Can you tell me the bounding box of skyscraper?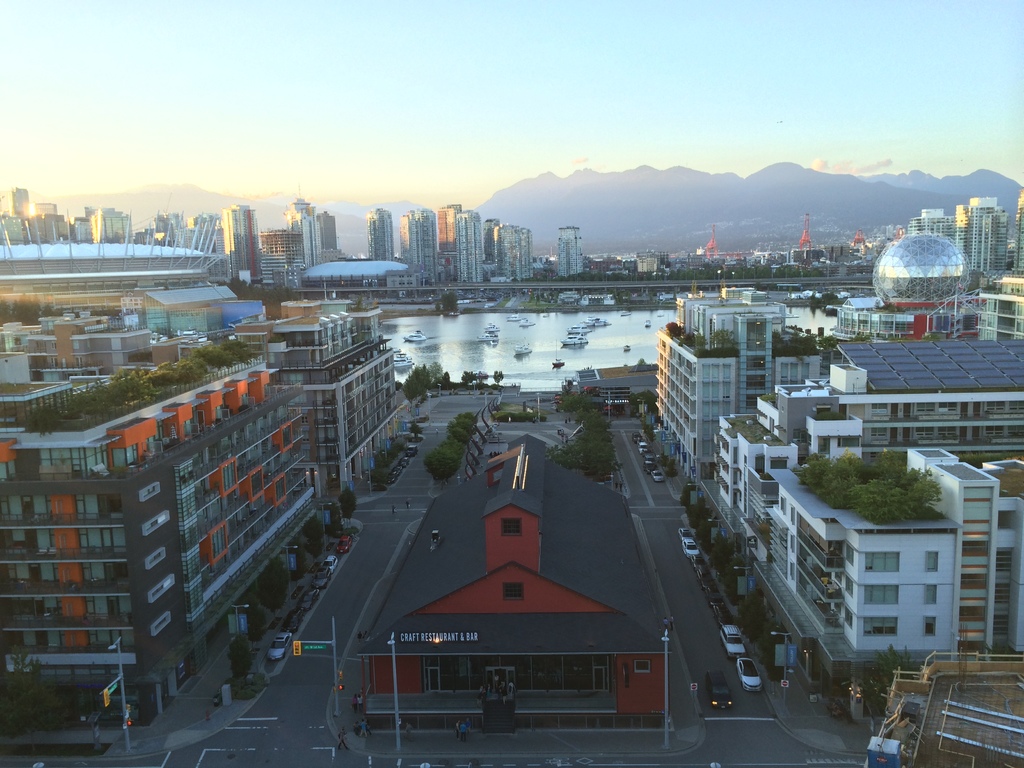
BBox(694, 372, 1023, 692).
